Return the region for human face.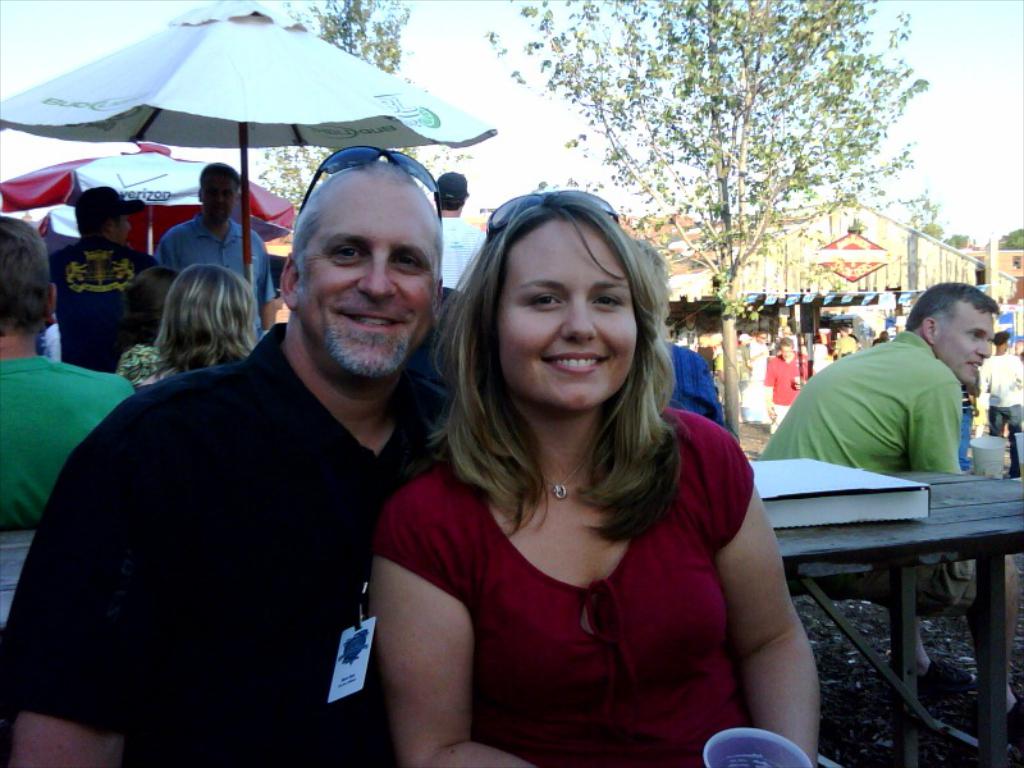
x1=202 y1=172 x2=234 y2=218.
